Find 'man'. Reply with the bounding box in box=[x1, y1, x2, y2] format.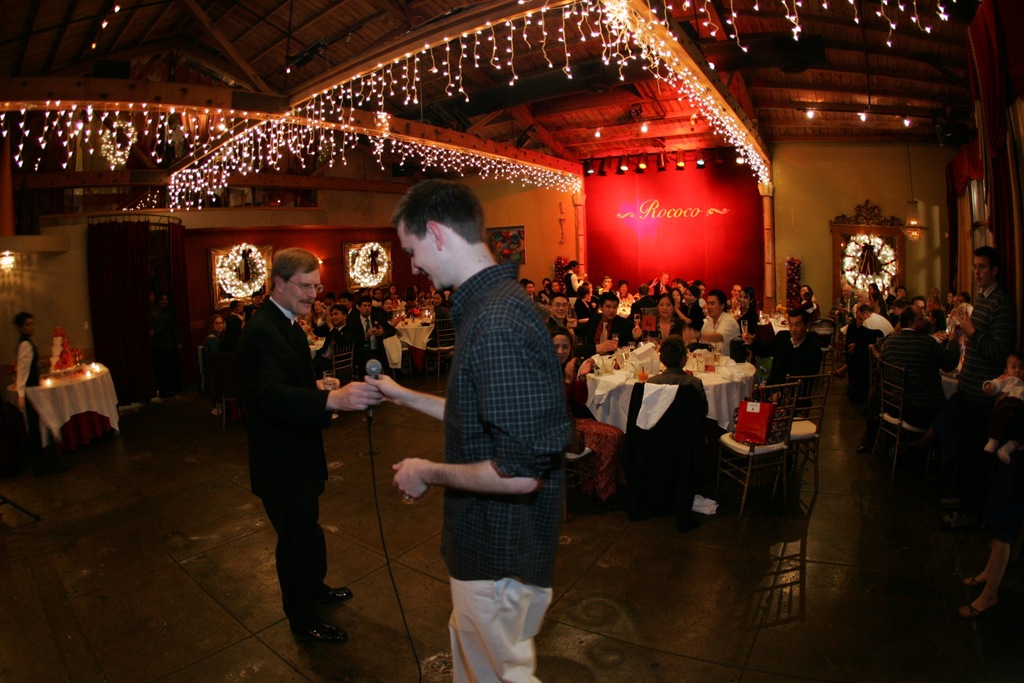
box=[581, 293, 630, 359].
